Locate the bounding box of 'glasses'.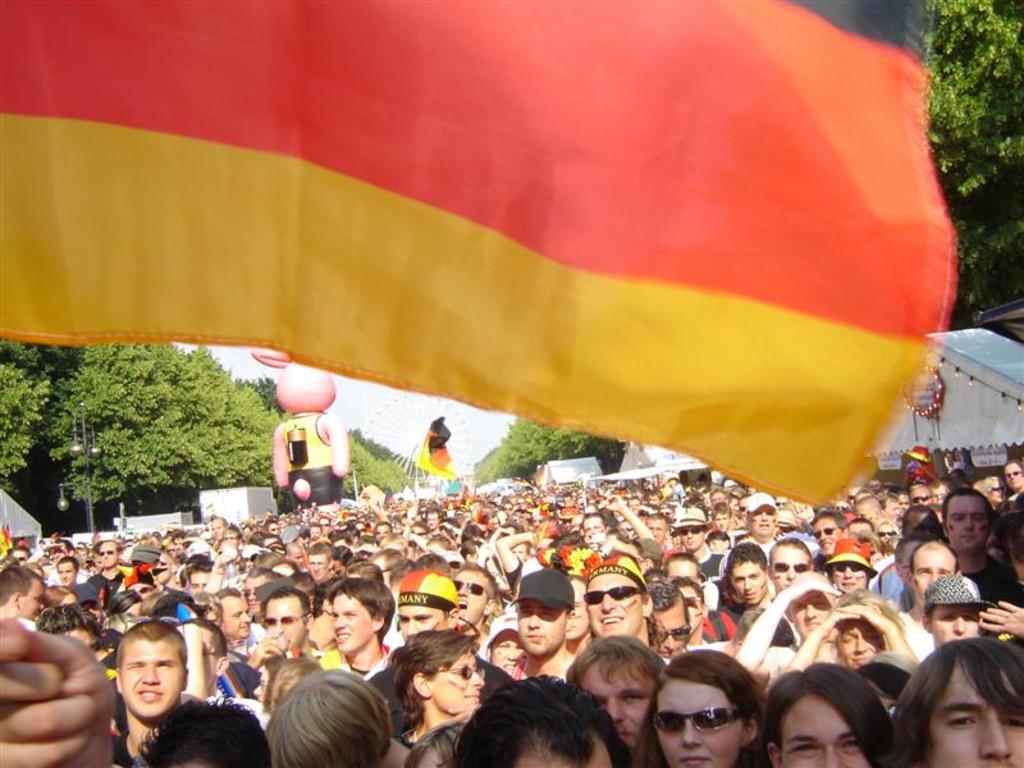
Bounding box: (left=781, top=744, right=877, bottom=753).
